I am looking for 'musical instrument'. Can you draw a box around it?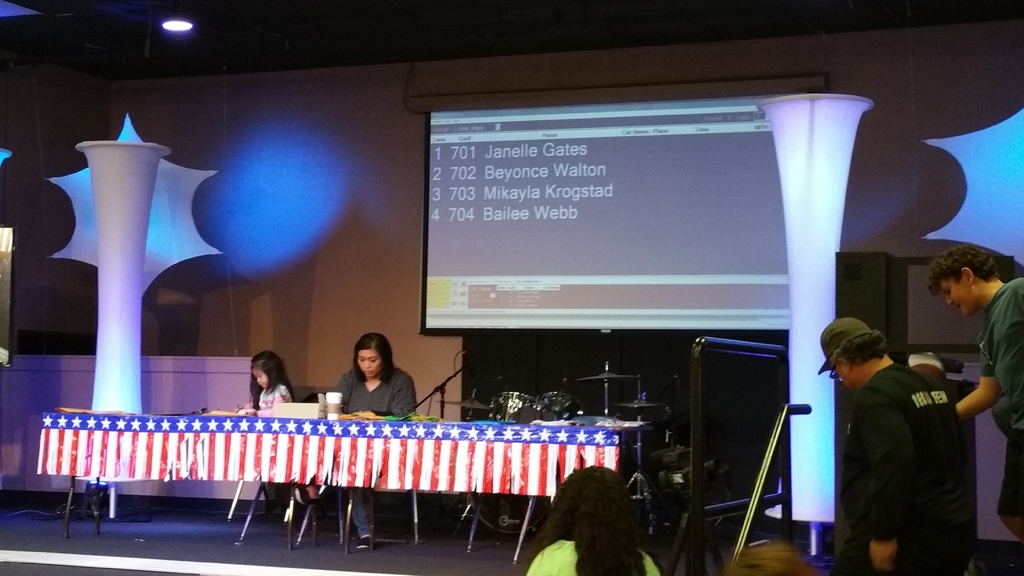
Sure, the bounding box is left=485, top=392, right=561, bottom=428.
